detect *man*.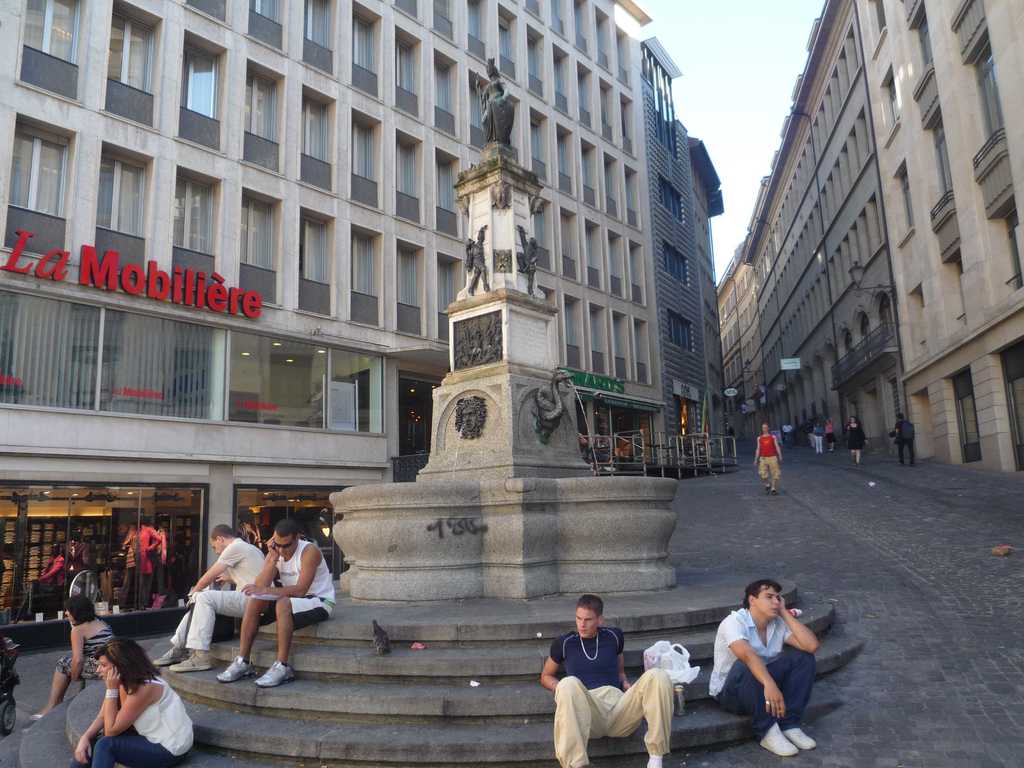
Detected at detection(17, 545, 66, 621).
